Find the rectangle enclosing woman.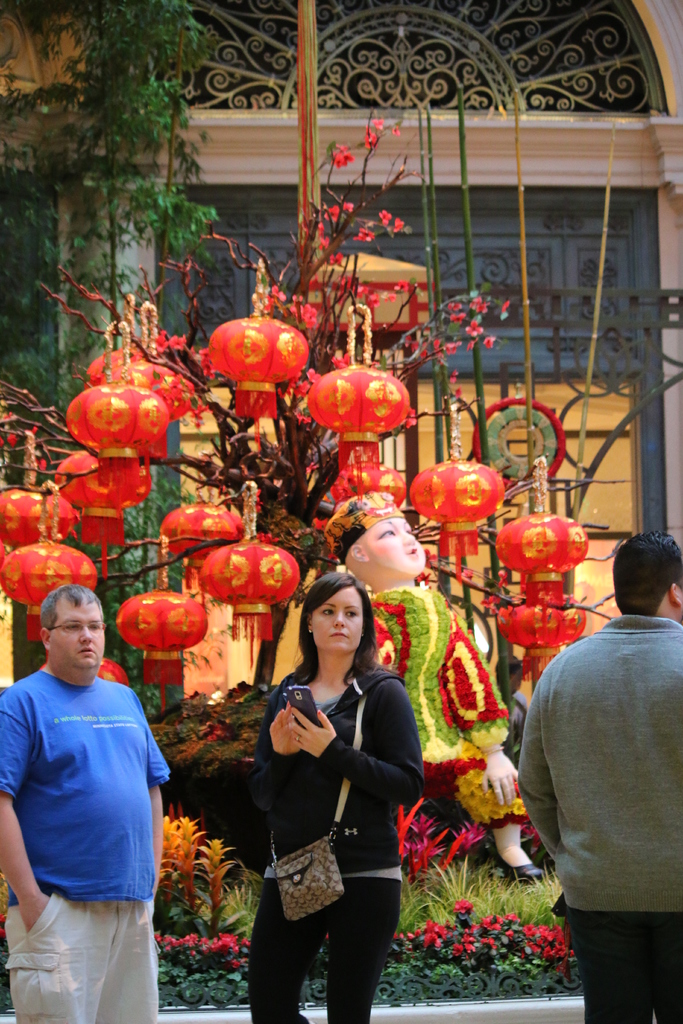
(x1=239, y1=554, x2=421, y2=1023).
